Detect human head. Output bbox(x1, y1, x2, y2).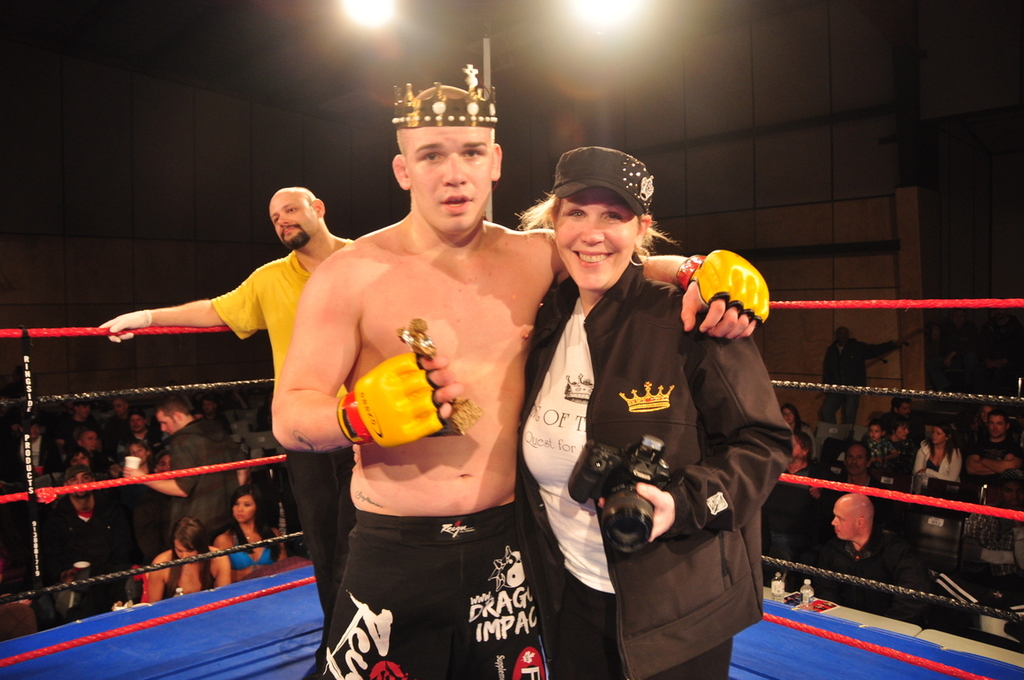
bbox(129, 439, 151, 460).
